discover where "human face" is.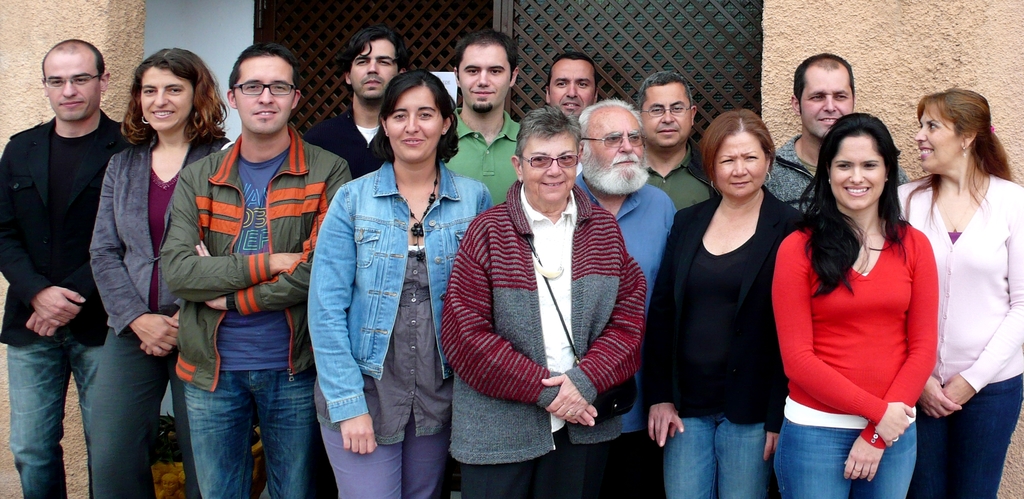
Discovered at 458 46 509 114.
